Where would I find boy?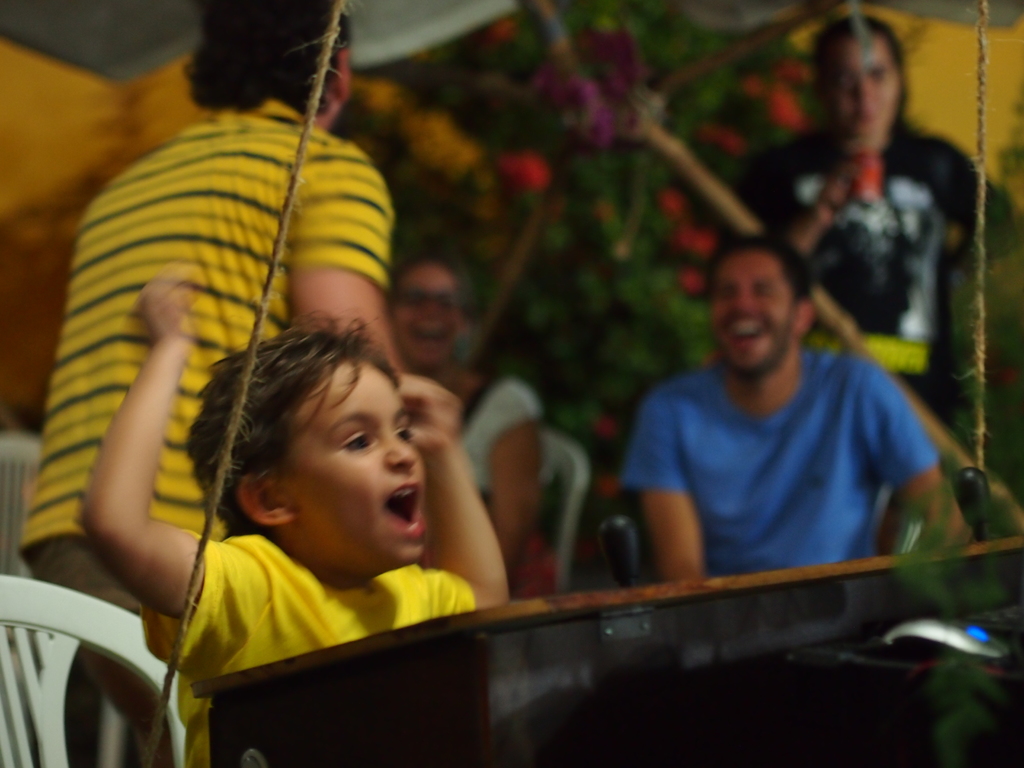
At (left=68, top=264, right=509, bottom=761).
